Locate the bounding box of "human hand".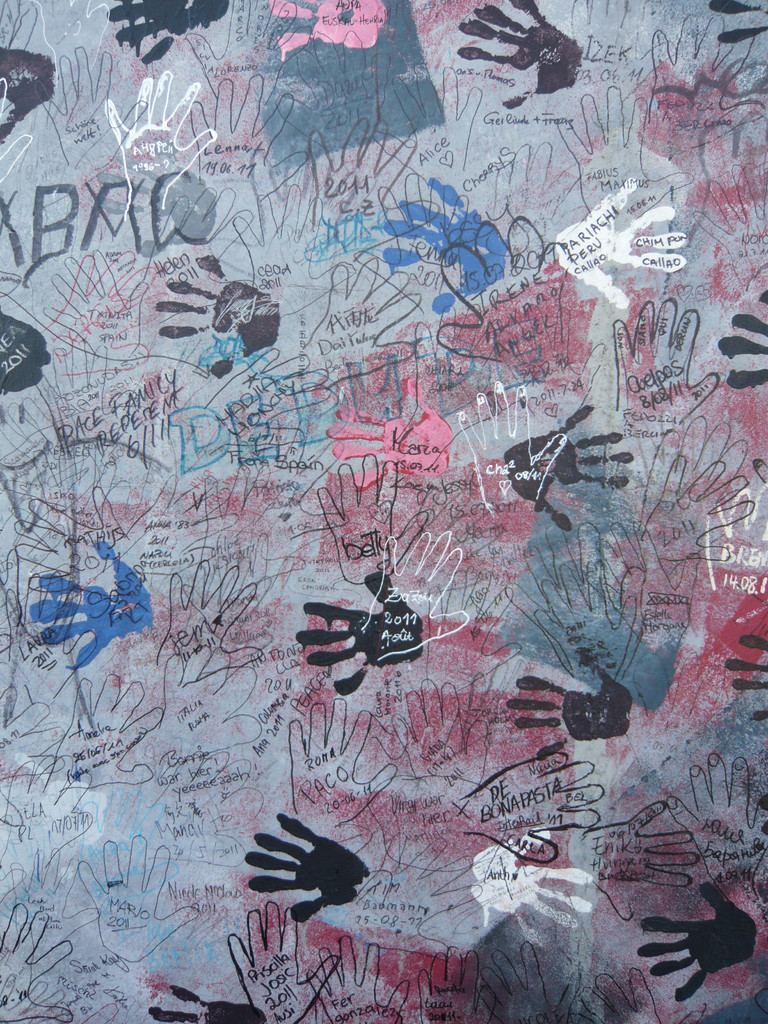
Bounding box: (left=455, top=379, right=565, bottom=517).
